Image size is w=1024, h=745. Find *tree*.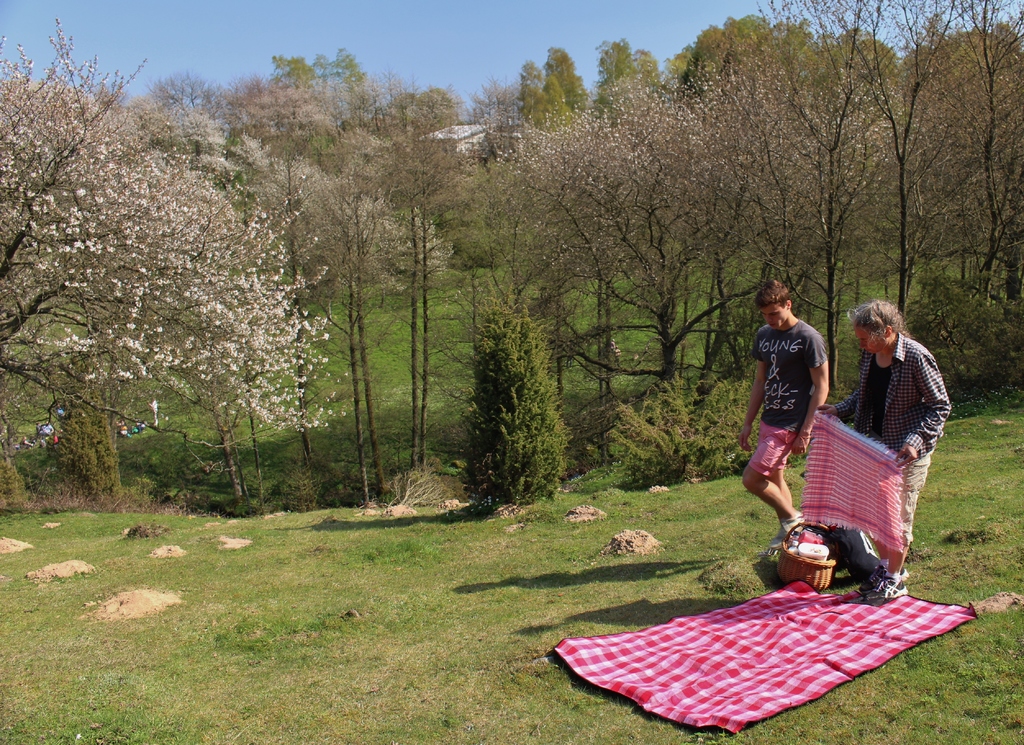
(591,37,644,120).
